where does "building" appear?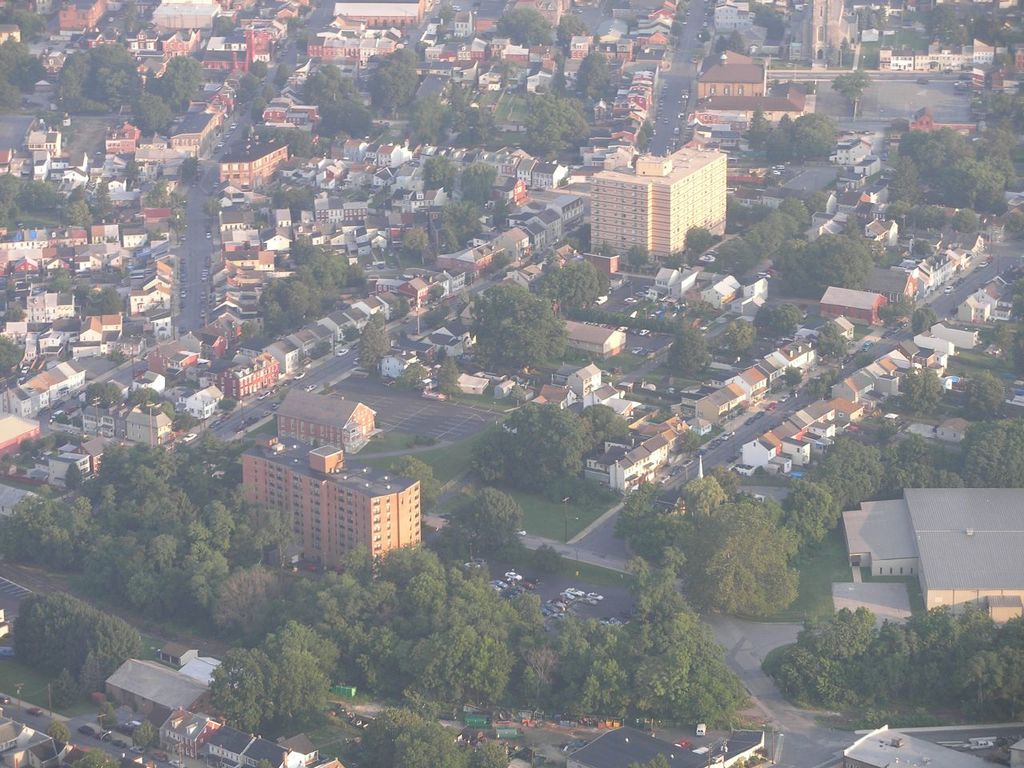
Appears at {"x1": 780, "y1": 0, "x2": 854, "y2": 74}.
